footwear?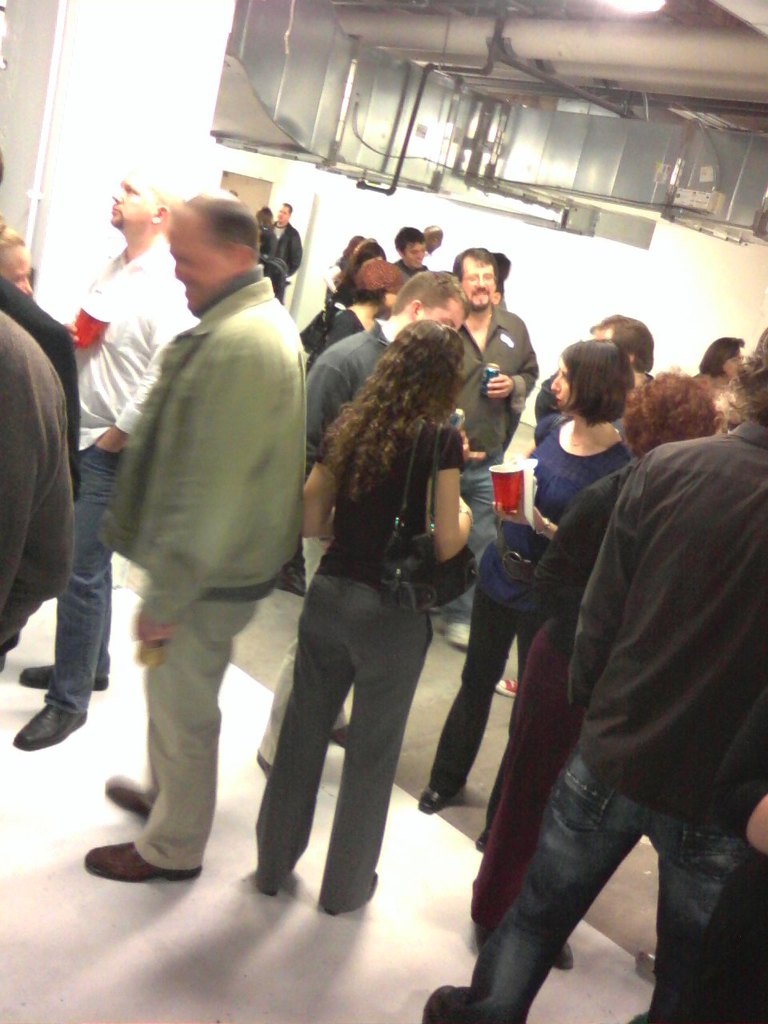
detection(85, 842, 201, 888)
